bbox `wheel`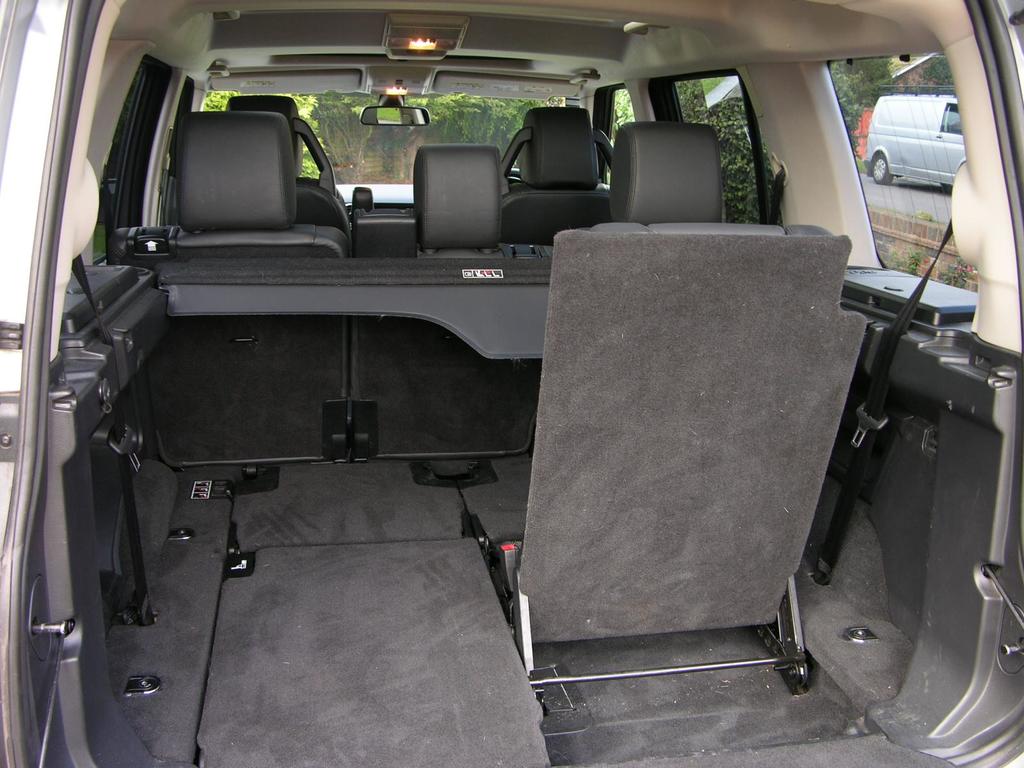
region(874, 159, 893, 182)
